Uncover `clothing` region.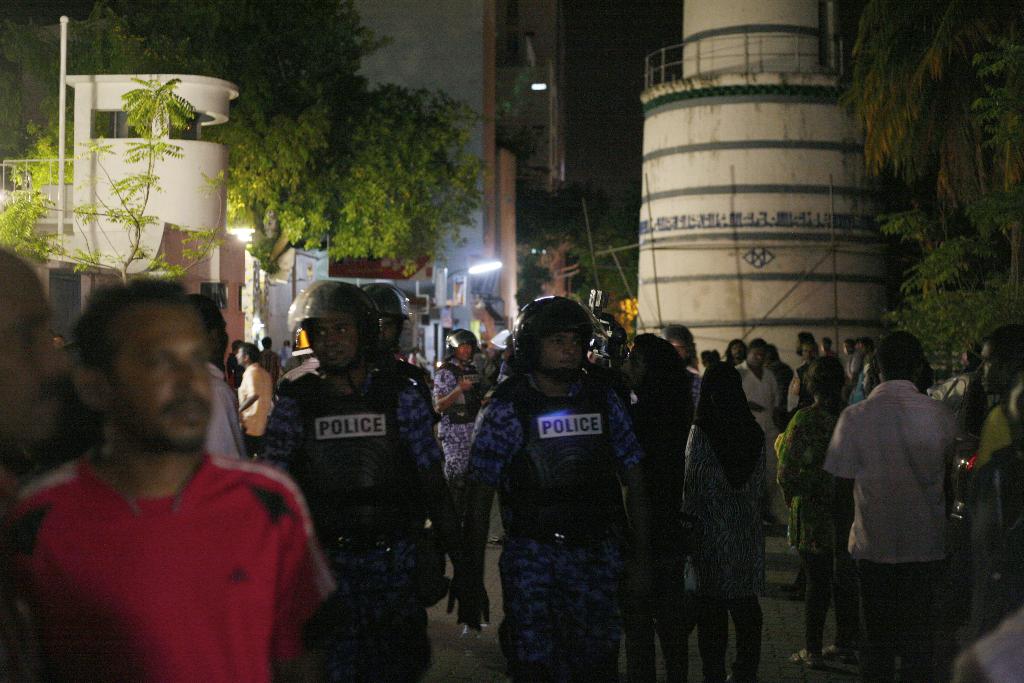
Uncovered: x1=835 y1=343 x2=981 y2=652.
